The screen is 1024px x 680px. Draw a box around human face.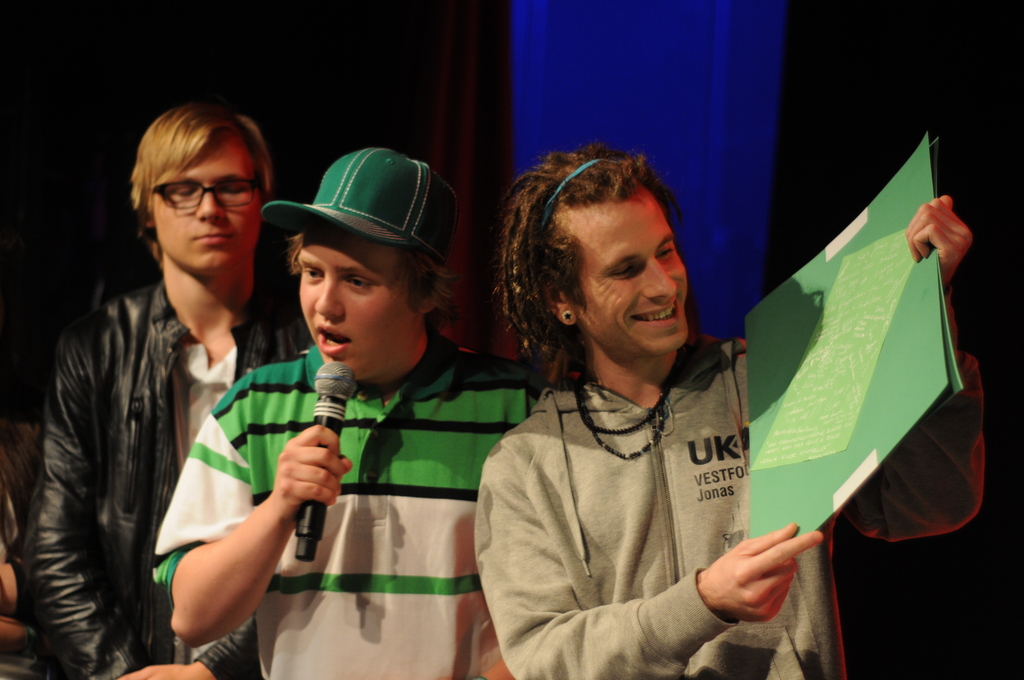
292:227:430:378.
